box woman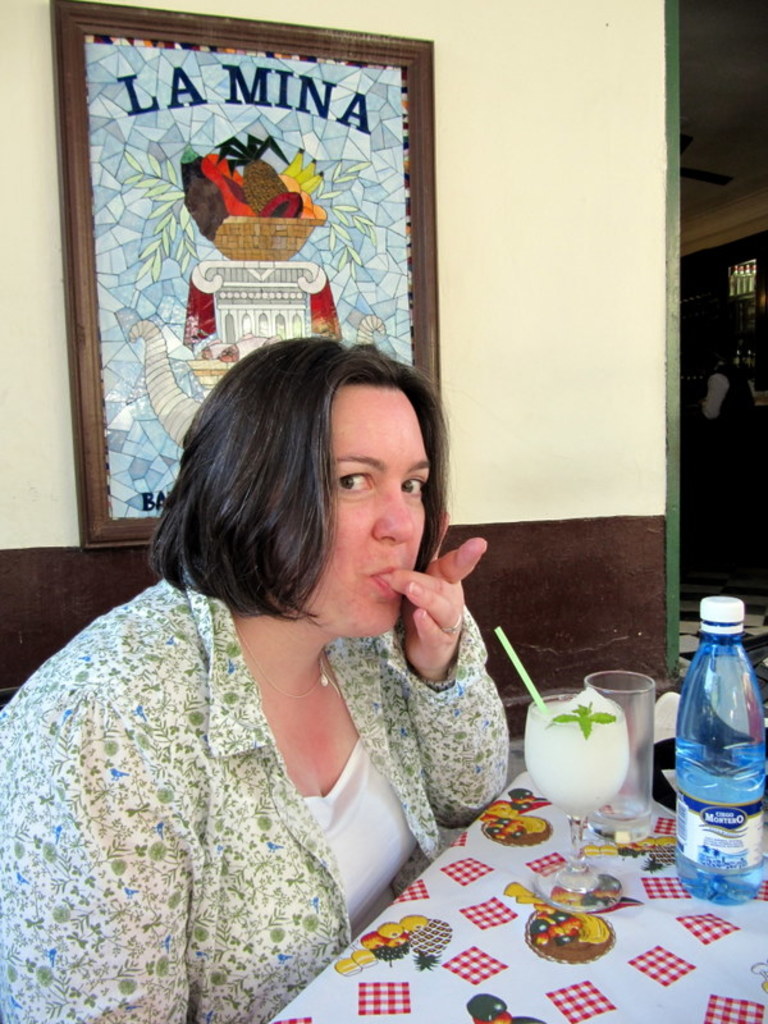
[15, 251, 531, 1009]
